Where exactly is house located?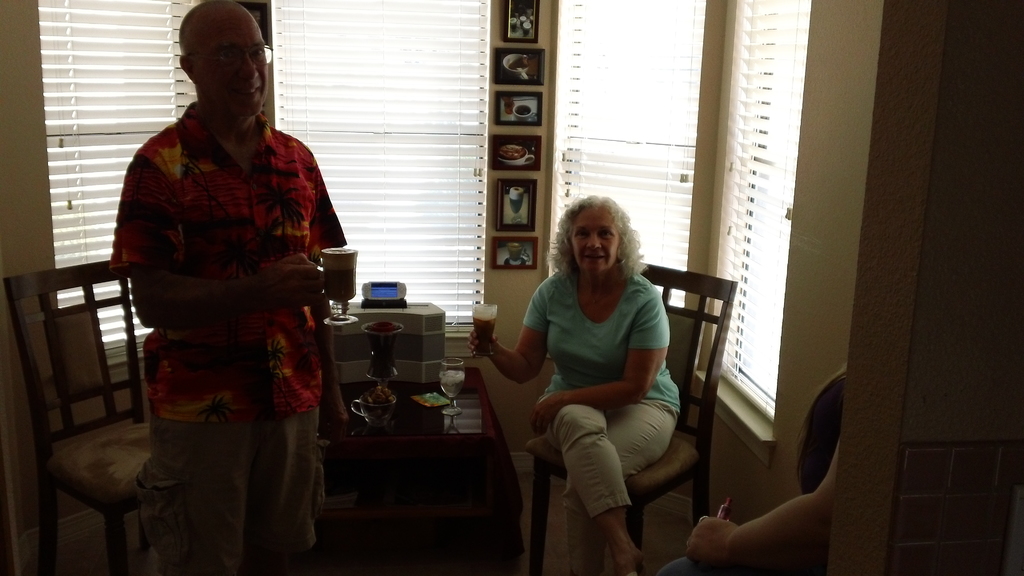
Its bounding box is rect(0, 0, 1023, 575).
